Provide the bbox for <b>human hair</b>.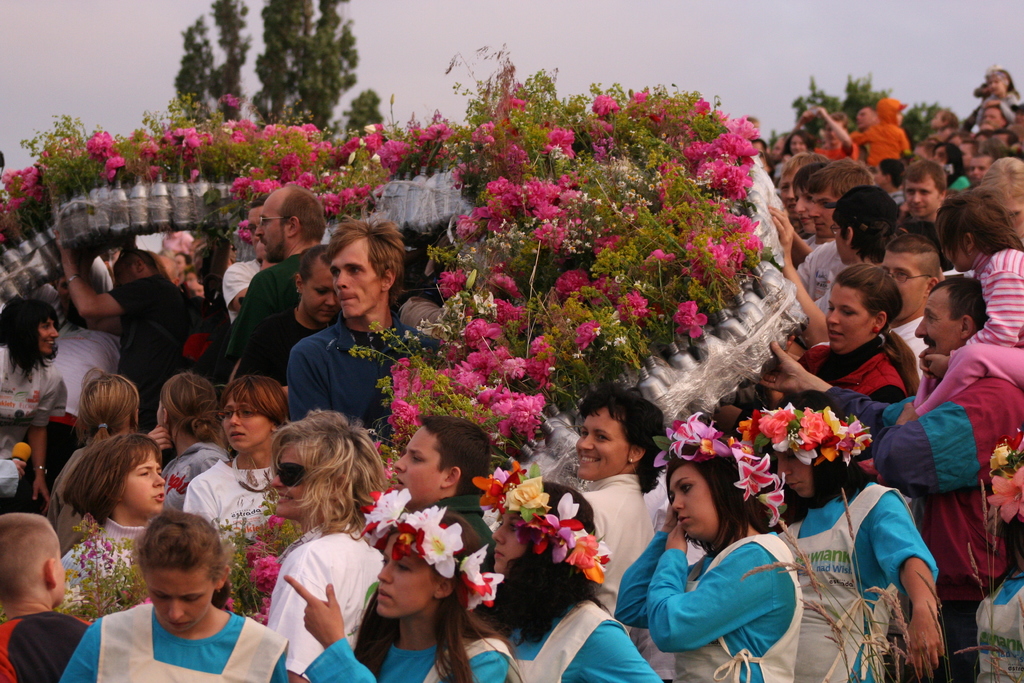
{"left": 929, "top": 277, "right": 990, "bottom": 328}.
